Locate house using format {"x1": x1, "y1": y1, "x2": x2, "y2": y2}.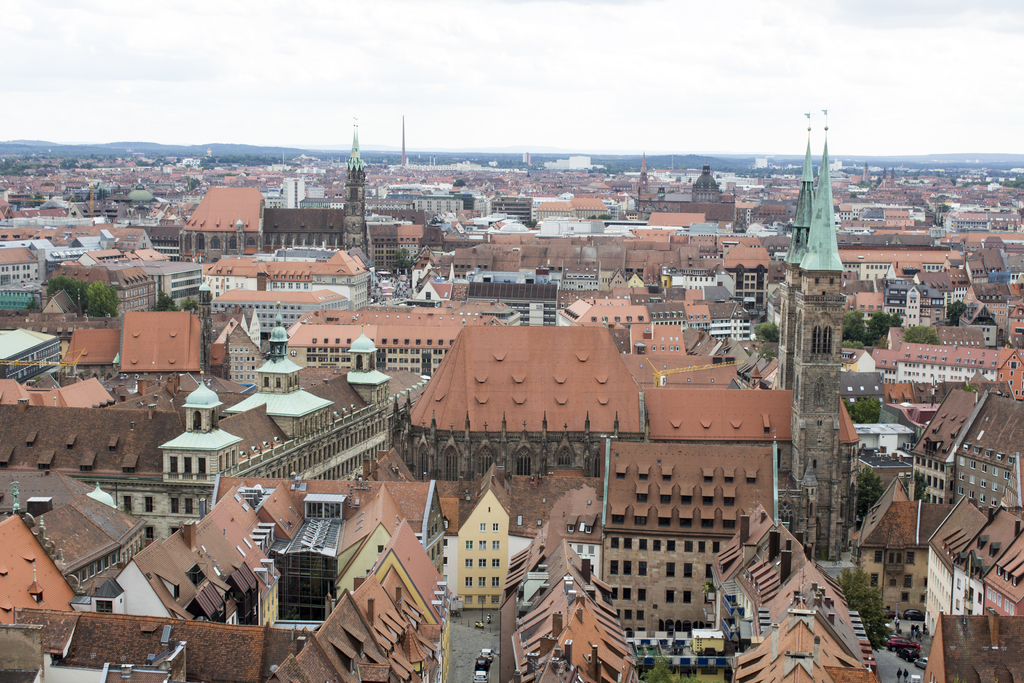
{"x1": 885, "y1": 256, "x2": 950, "y2": 340}.
